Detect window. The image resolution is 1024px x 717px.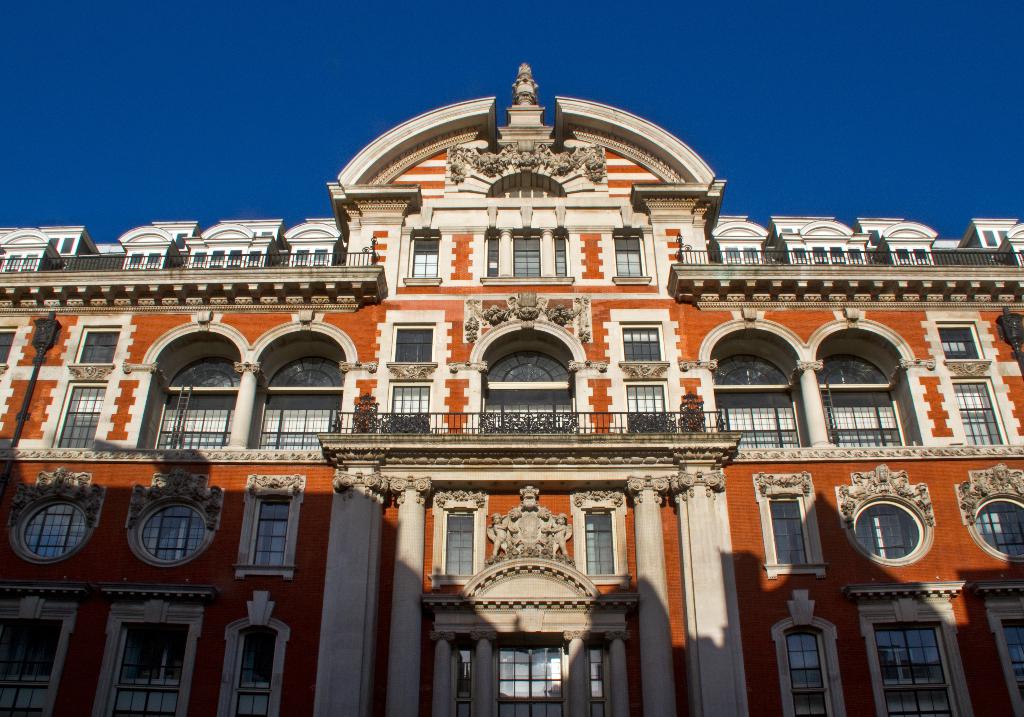
select_region(462, 303, 608, 445).
